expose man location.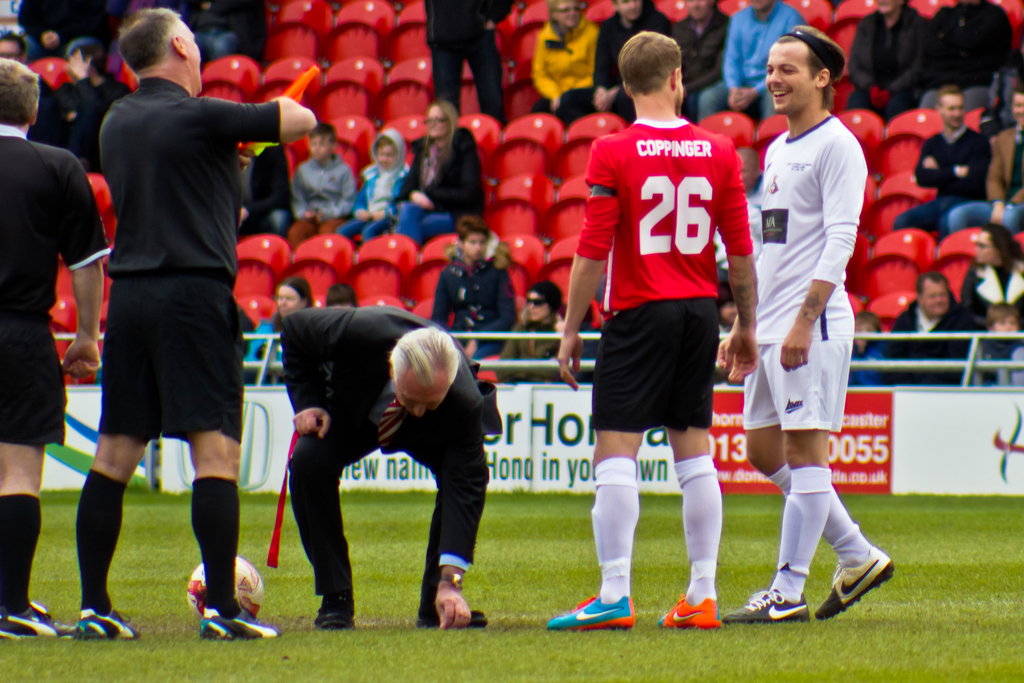
Exposed at BBox(721, 24, 897, 623).
